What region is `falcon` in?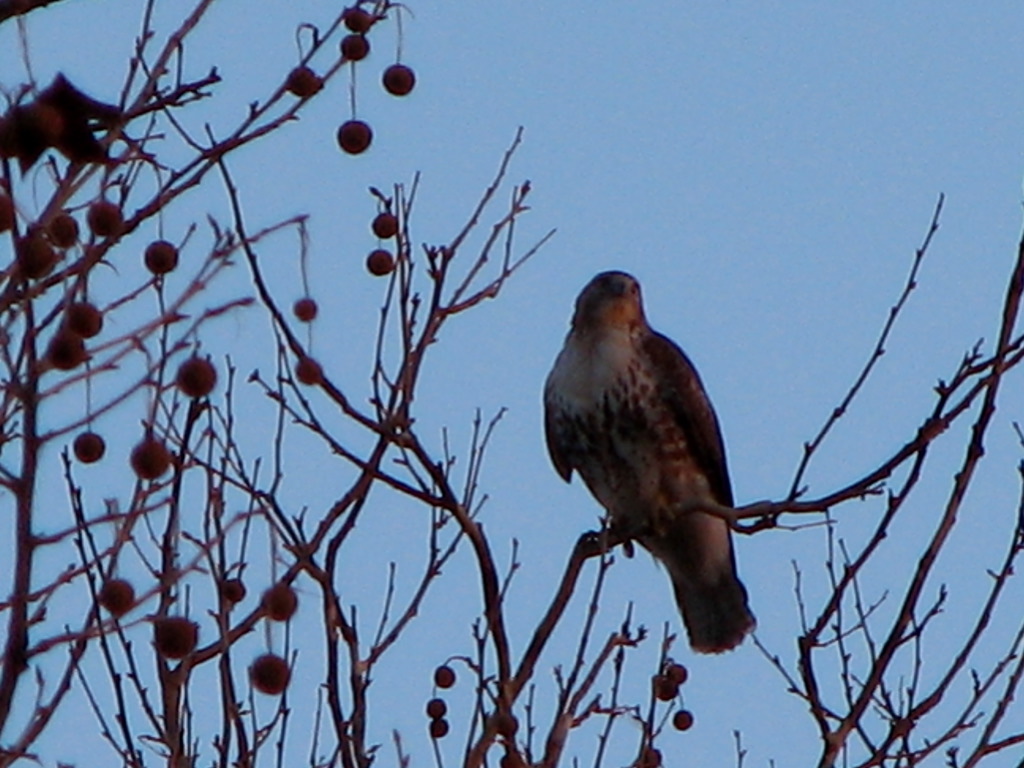
l=536, t=265, r=759, b=661.
